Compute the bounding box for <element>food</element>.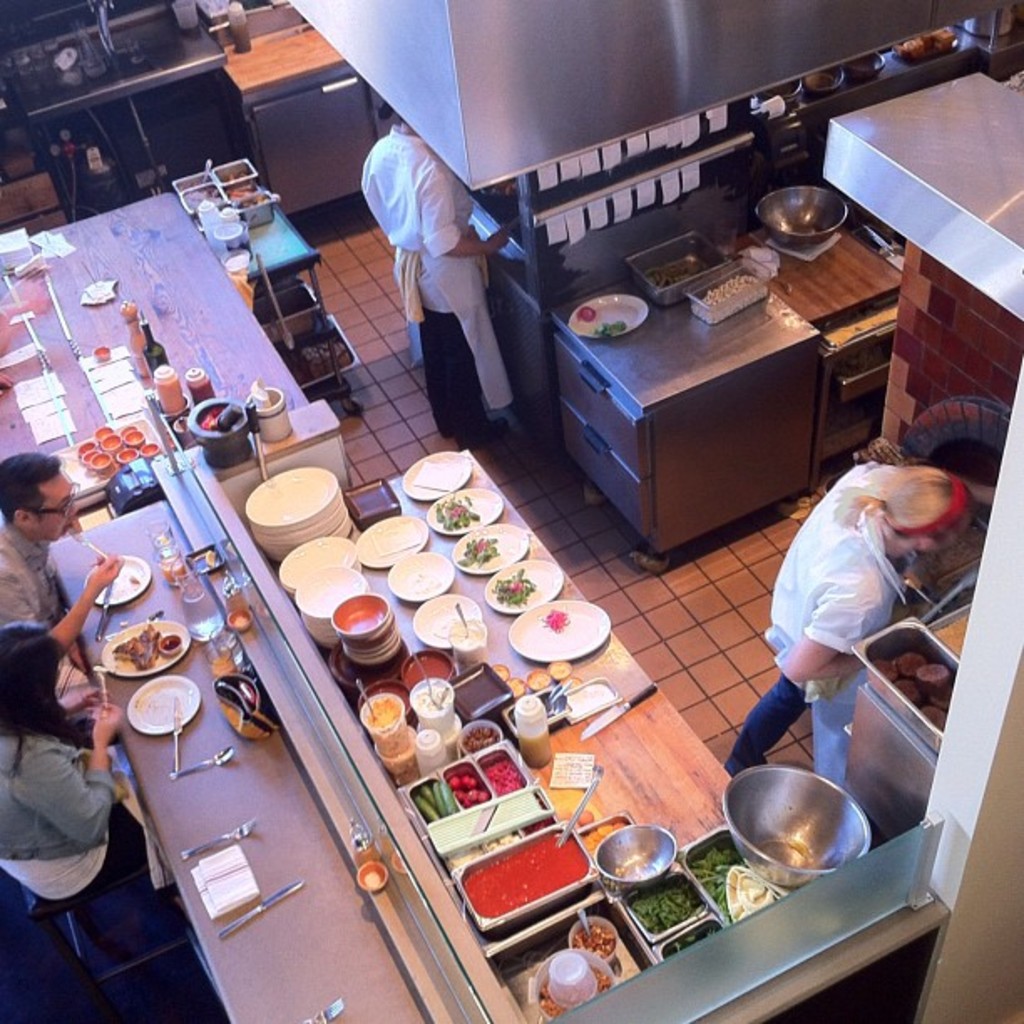
(left=577, top=815, right=632, bottom=862).
